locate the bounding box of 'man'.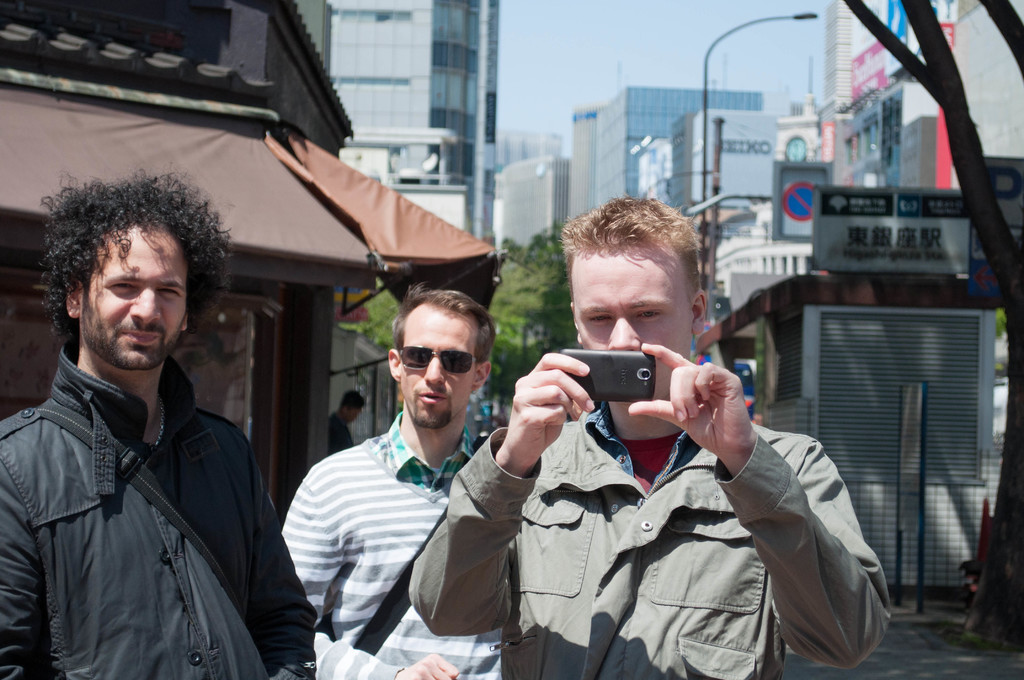
Bounding box: pyautogui.locateOnScreen(406, 198, 891, 679).
